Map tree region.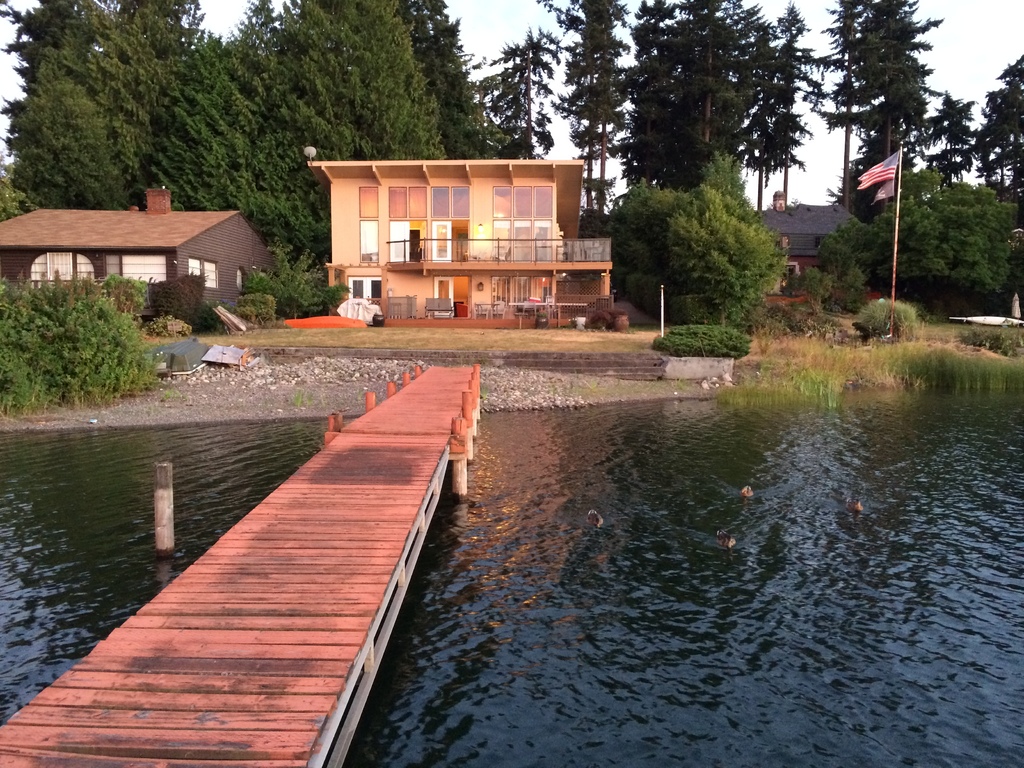
Mapped to [620,0,817,186].
